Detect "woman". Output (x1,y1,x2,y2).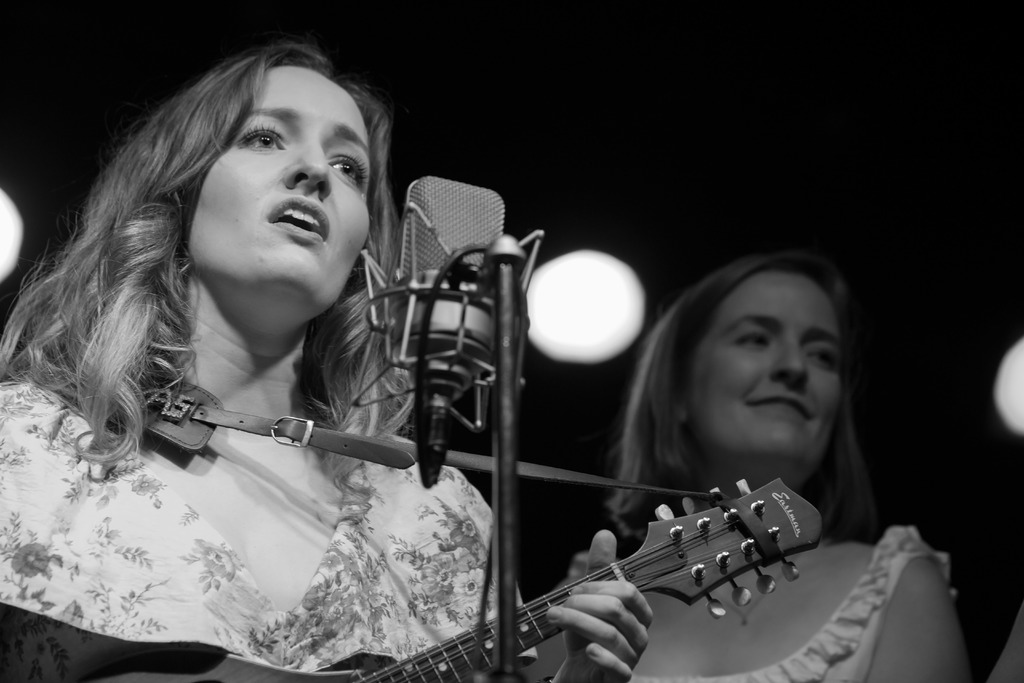
(531,245,971,682).
